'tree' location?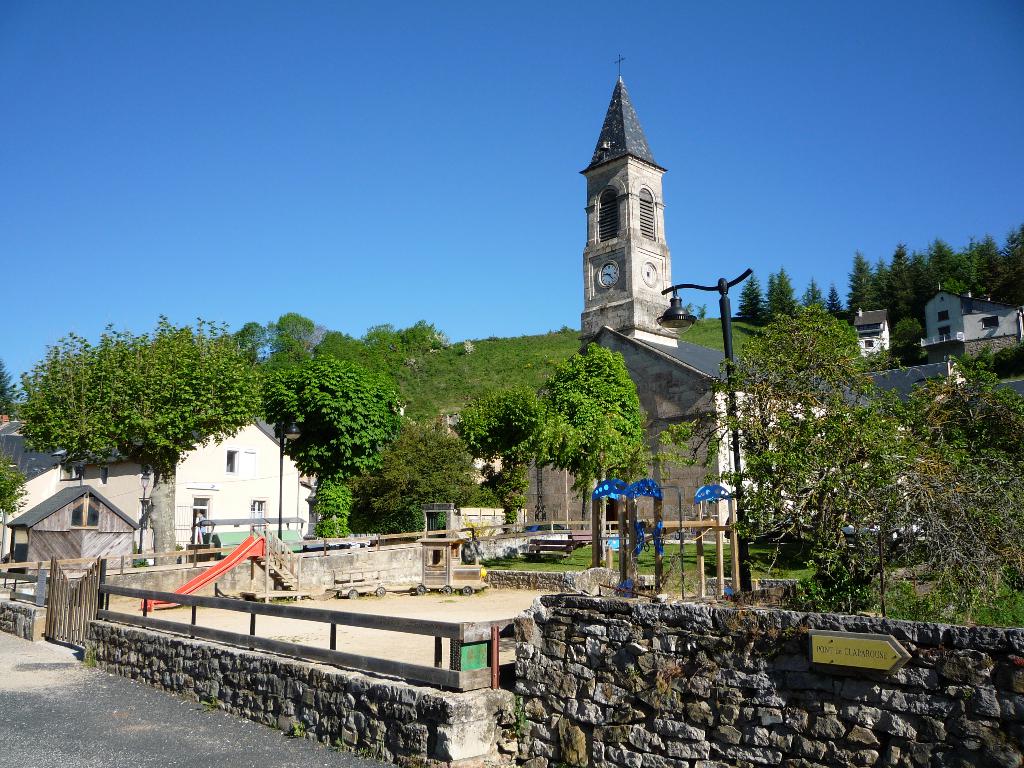
931:240:962:291
